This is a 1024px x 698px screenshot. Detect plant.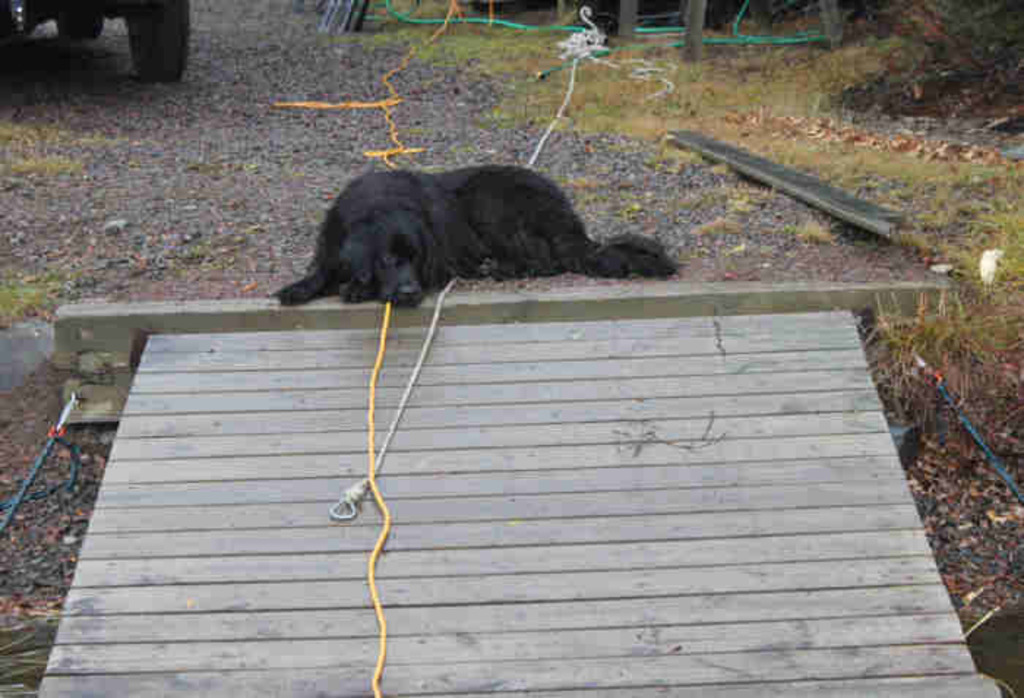
885,266,1023,411.
